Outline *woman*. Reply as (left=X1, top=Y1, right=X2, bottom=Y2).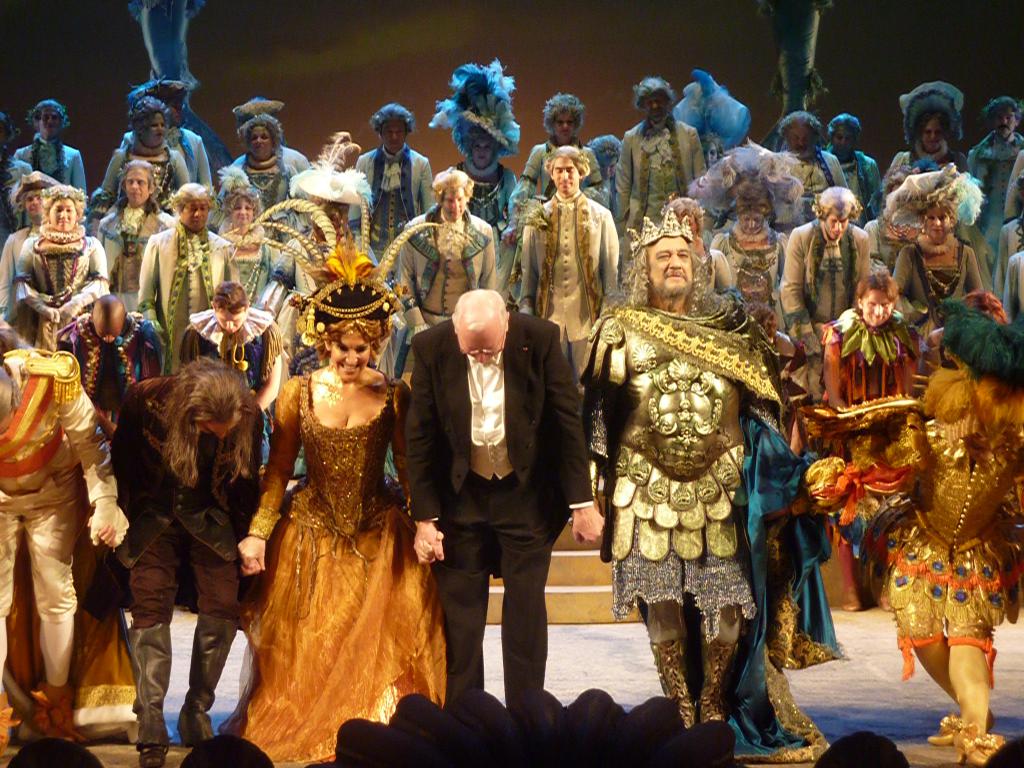
(left=225, top=118, right=298, bottom=217).
